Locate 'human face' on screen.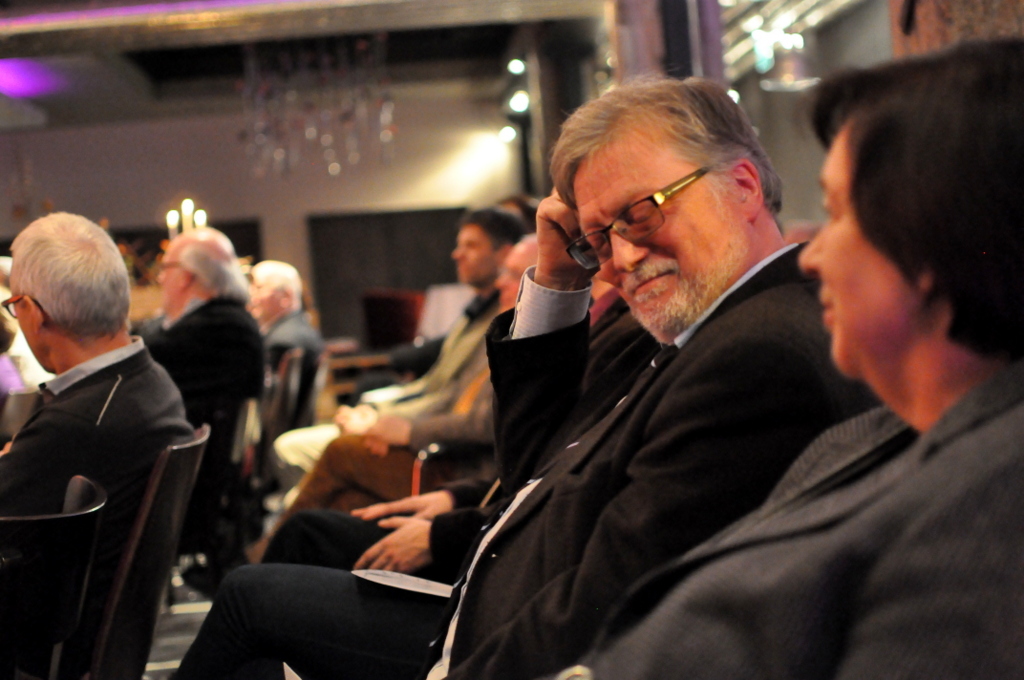
On screen at left=452, top=230, right=493, bottom=286.
